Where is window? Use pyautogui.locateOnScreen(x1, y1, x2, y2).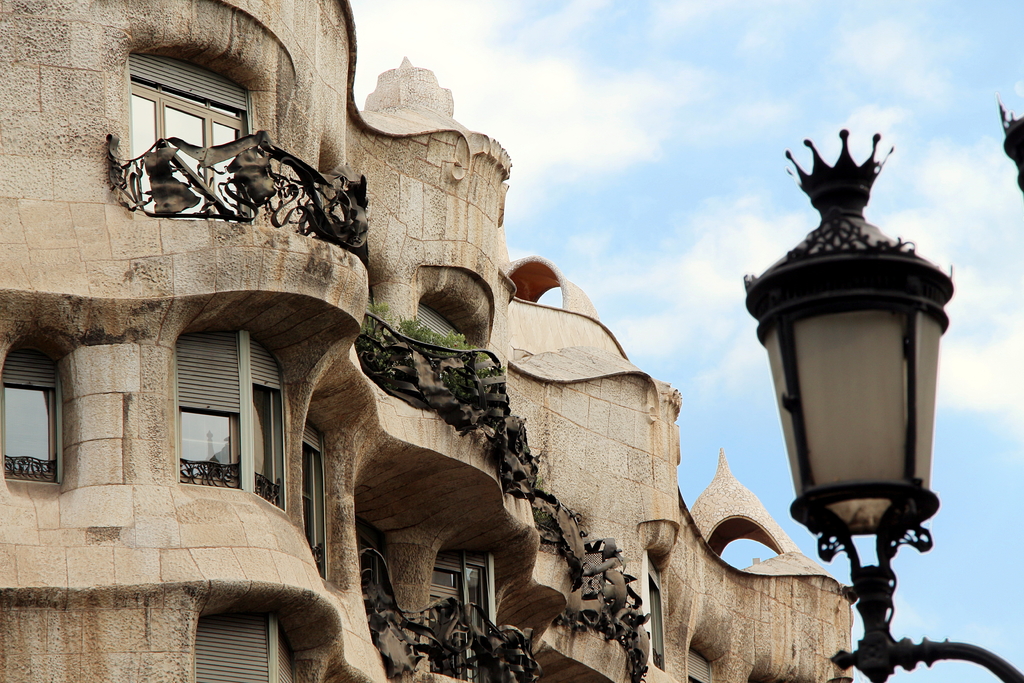
pyautogui.locateOnScreen(129, 78, 244, 226).
